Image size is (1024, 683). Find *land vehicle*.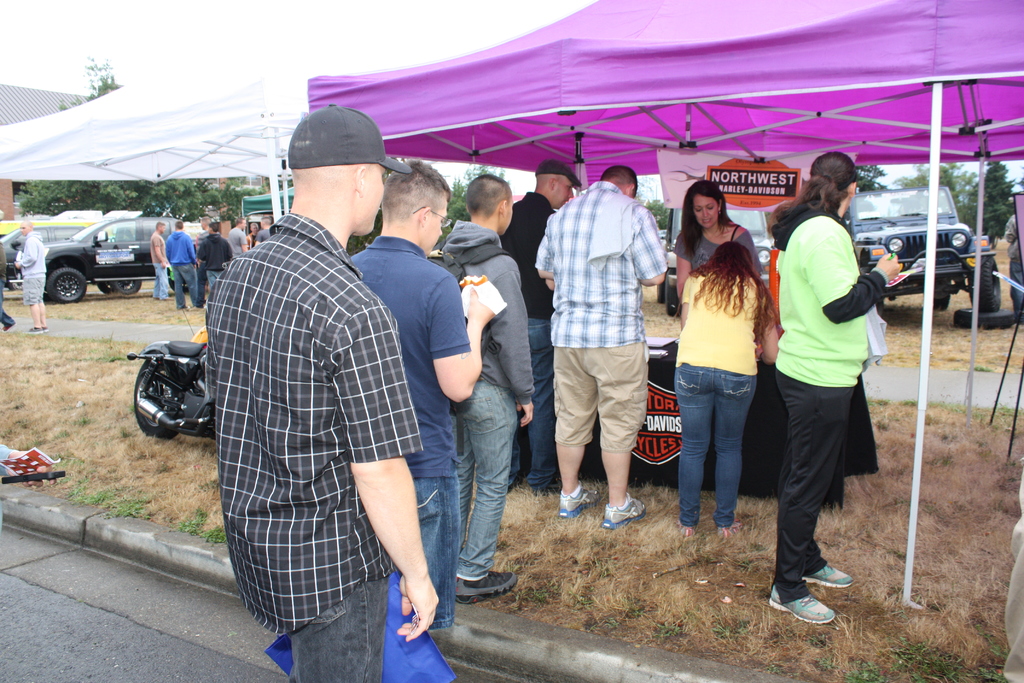
x1=37, y1=212, x2=164, y2=293.
